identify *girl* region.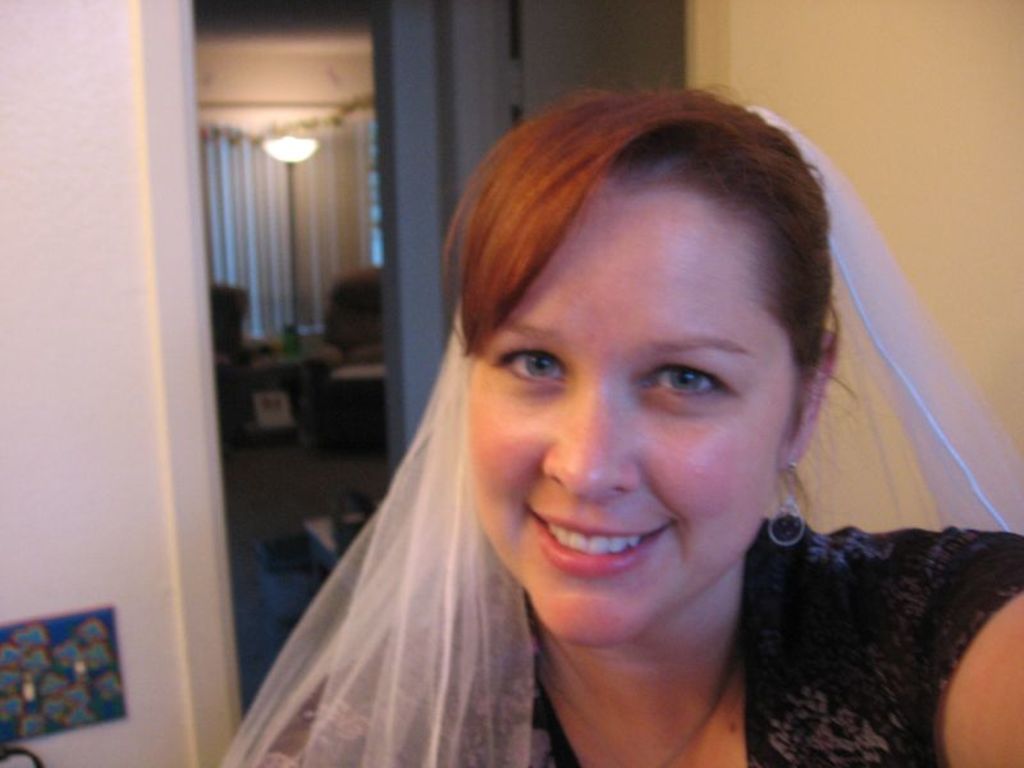
Region: [x1=210, y1=81, x2=1023, y2=767].
